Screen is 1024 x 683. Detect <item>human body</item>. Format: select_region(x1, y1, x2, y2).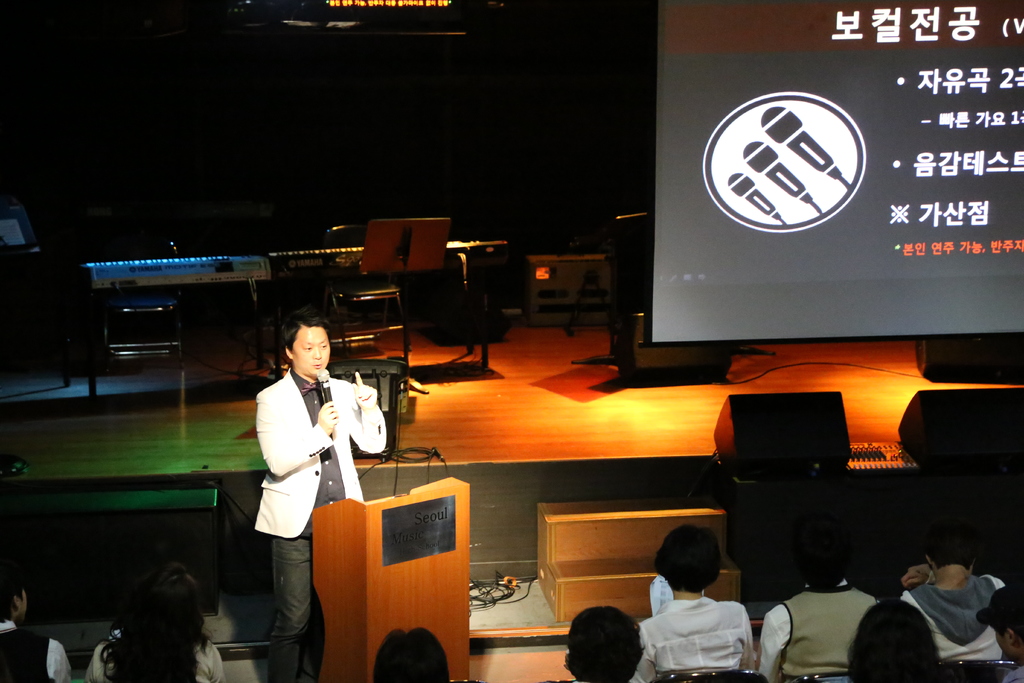
select_region(898, 513, 1003, 666).
